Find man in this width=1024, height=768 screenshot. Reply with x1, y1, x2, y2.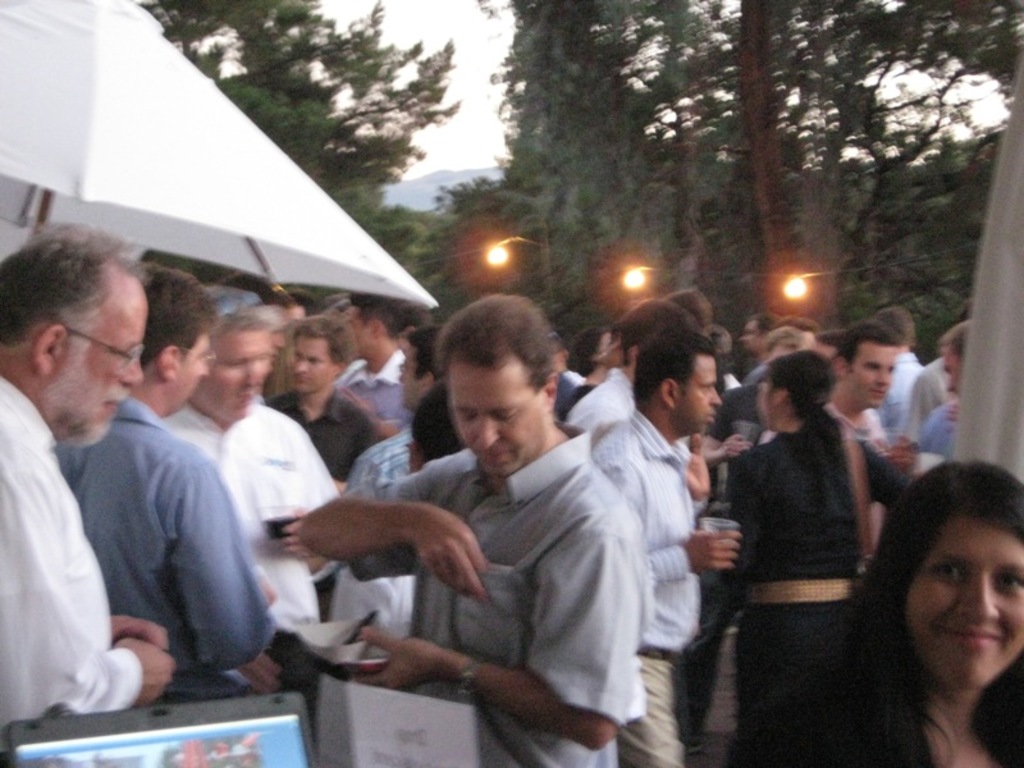
593, 321, 737, 767.
